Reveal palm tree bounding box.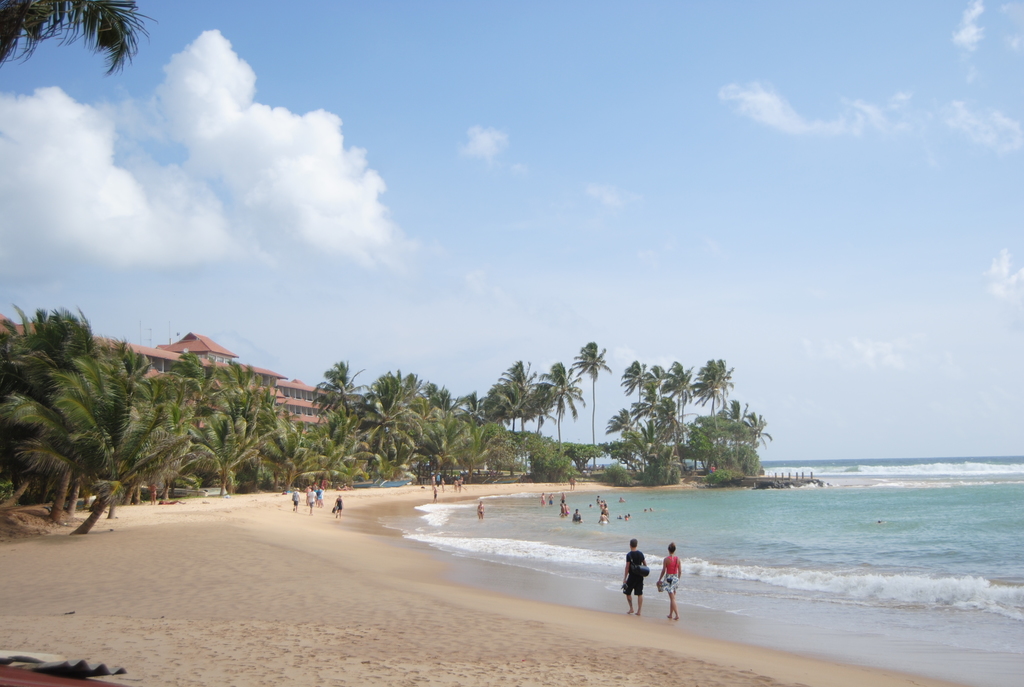
Revealed: (660,358,692,405).
